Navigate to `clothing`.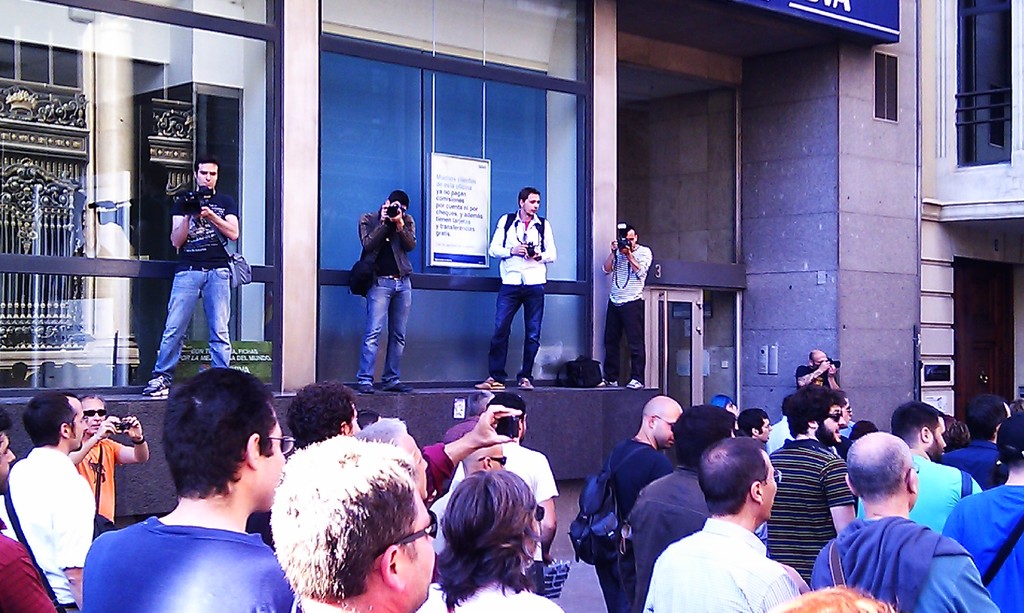
Navigation target: l=643, t=514, r=796, b=612.
